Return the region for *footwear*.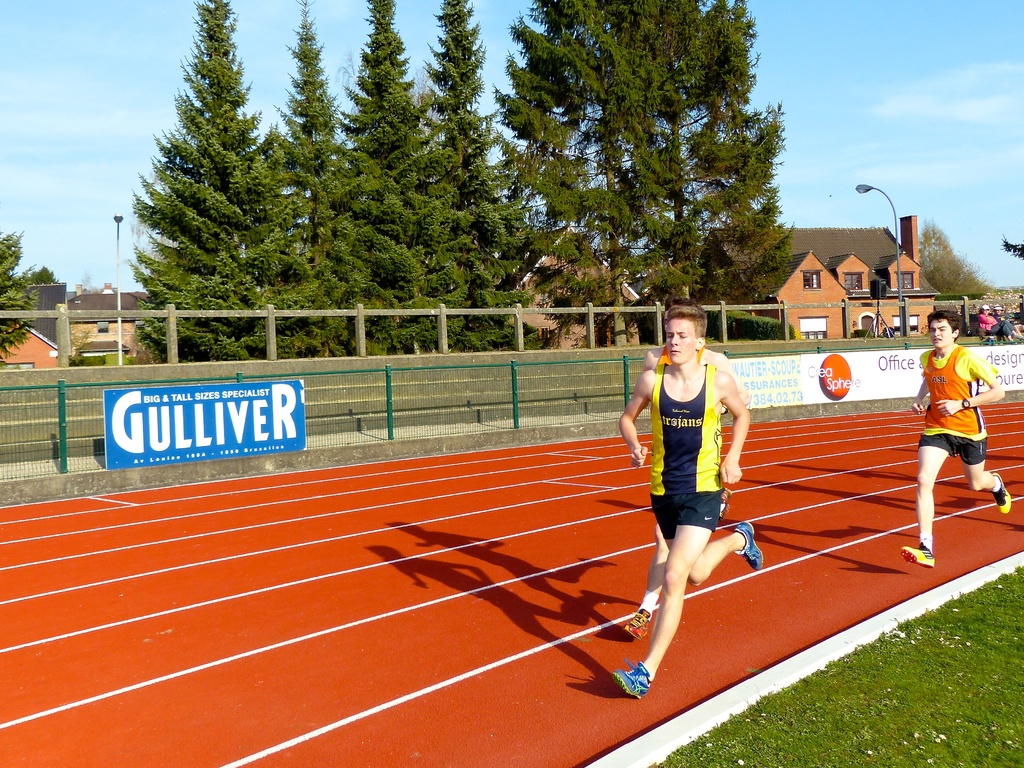
990/473/1009/511.
